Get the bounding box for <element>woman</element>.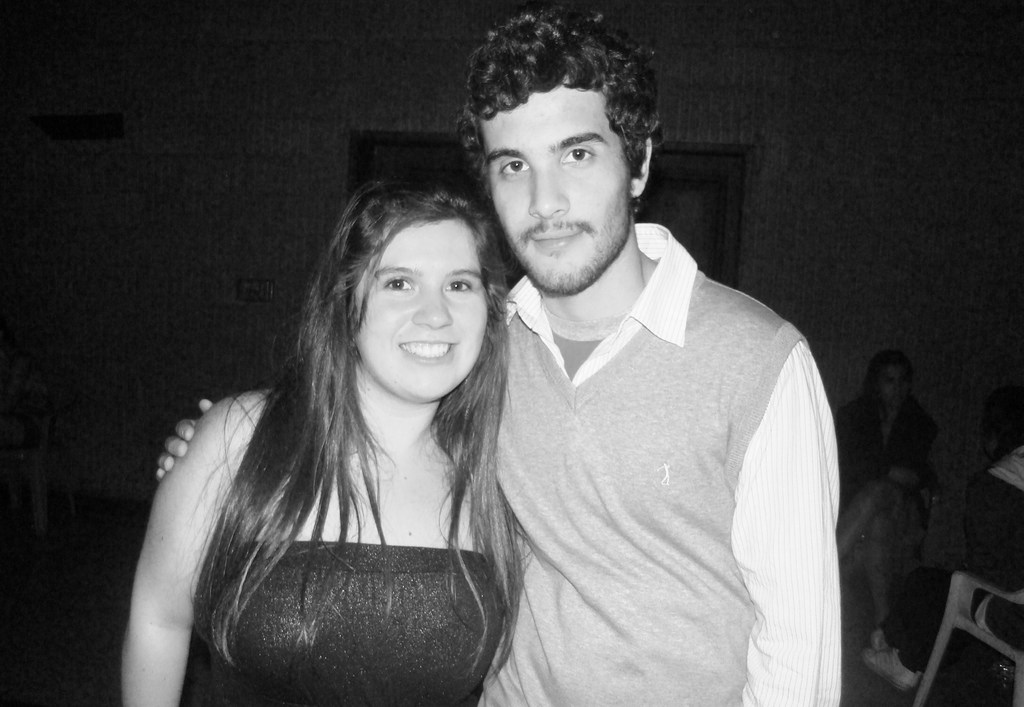
[118, 177, 533, 706].
